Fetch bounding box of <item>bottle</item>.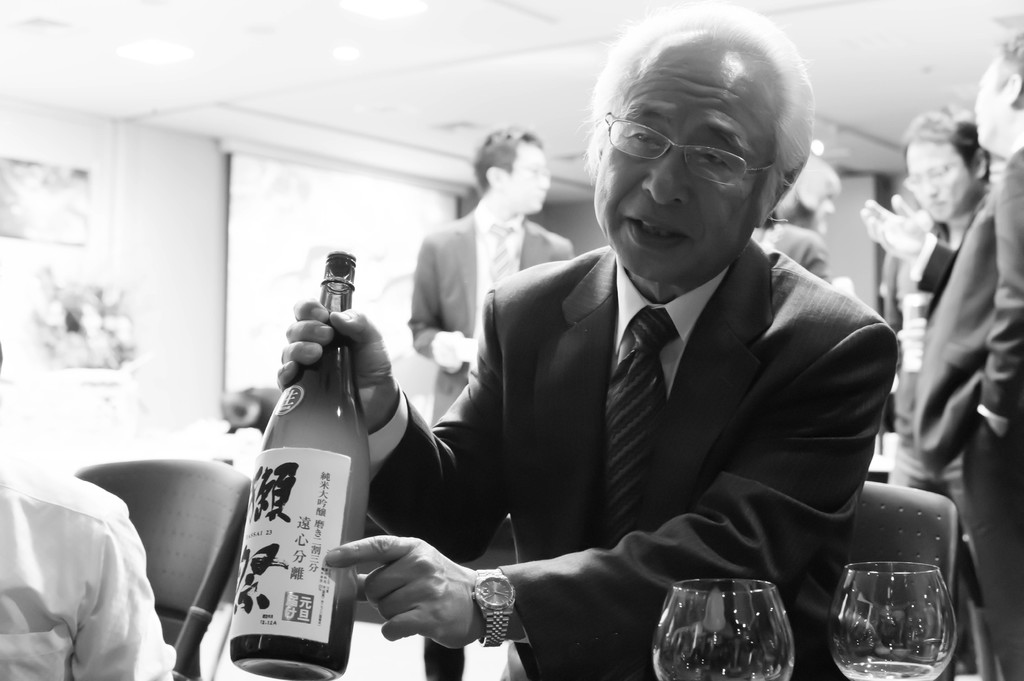
Bbox: left=195, top=273, right=392, bottom=659.
